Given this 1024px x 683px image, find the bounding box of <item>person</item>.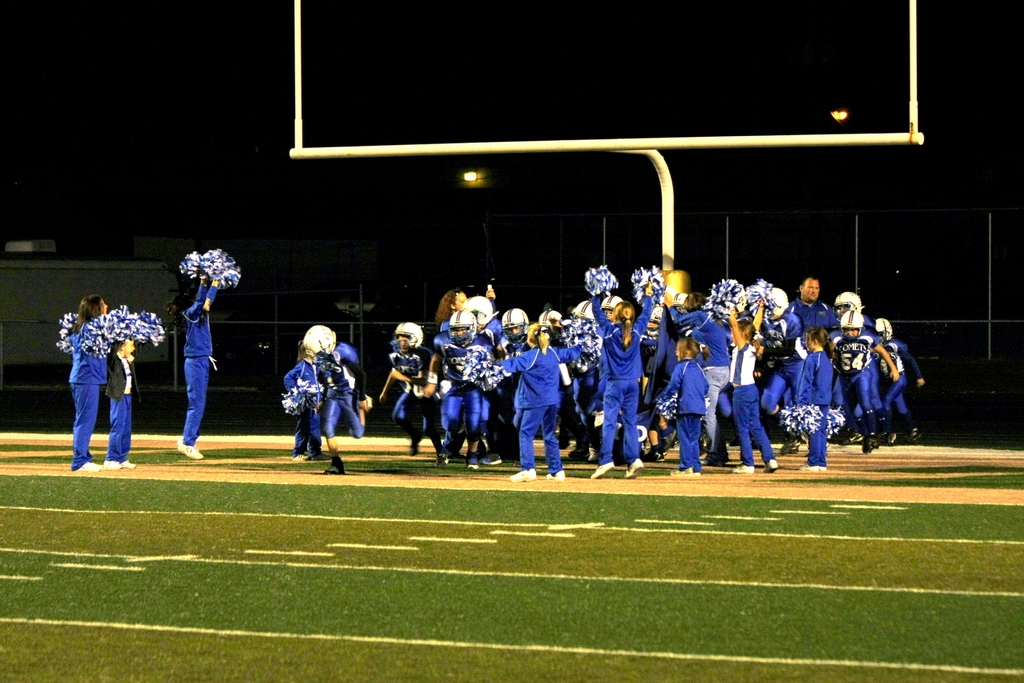
bbox=(176, 252, 227, 468).
